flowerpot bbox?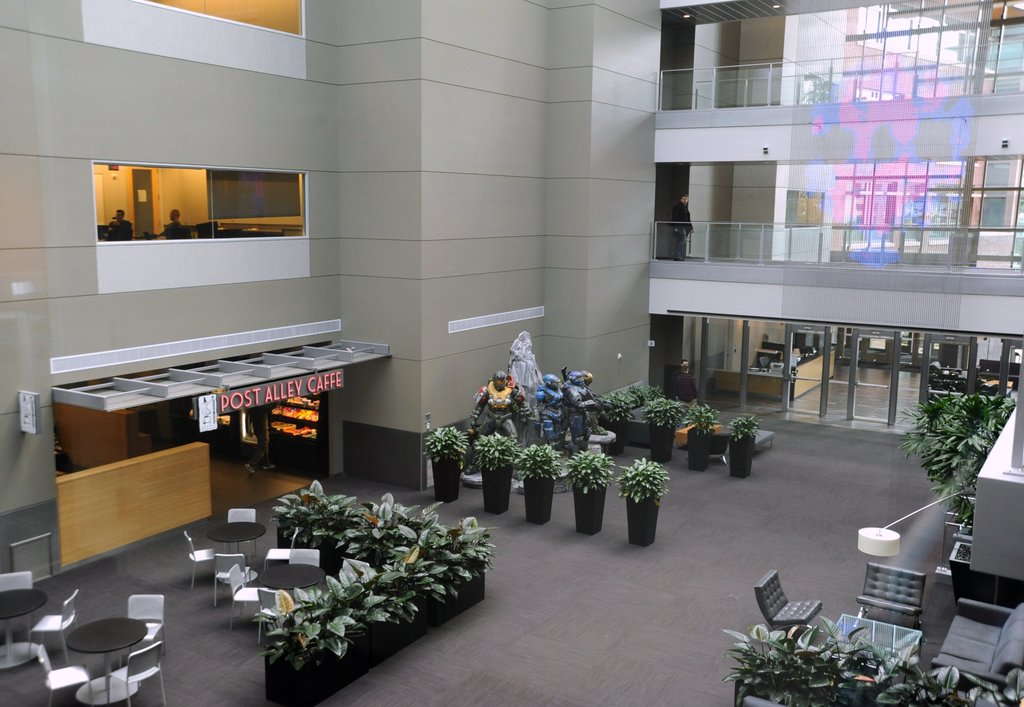
[426,453,470,503]
